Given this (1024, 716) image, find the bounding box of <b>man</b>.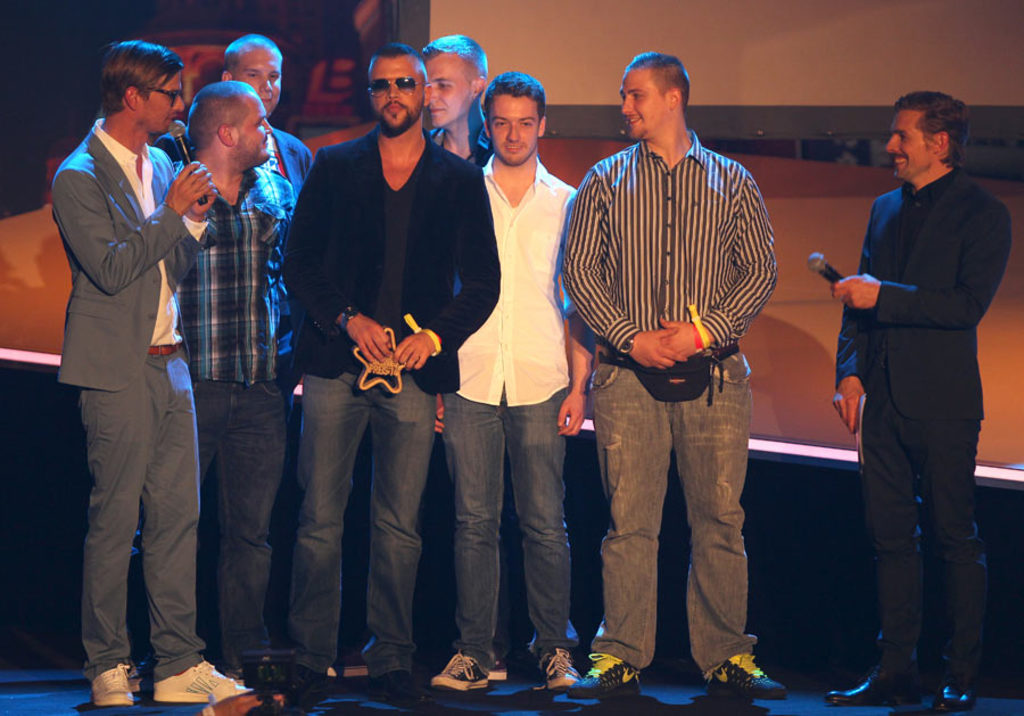
bbox=[172, 77, 306, 693].
